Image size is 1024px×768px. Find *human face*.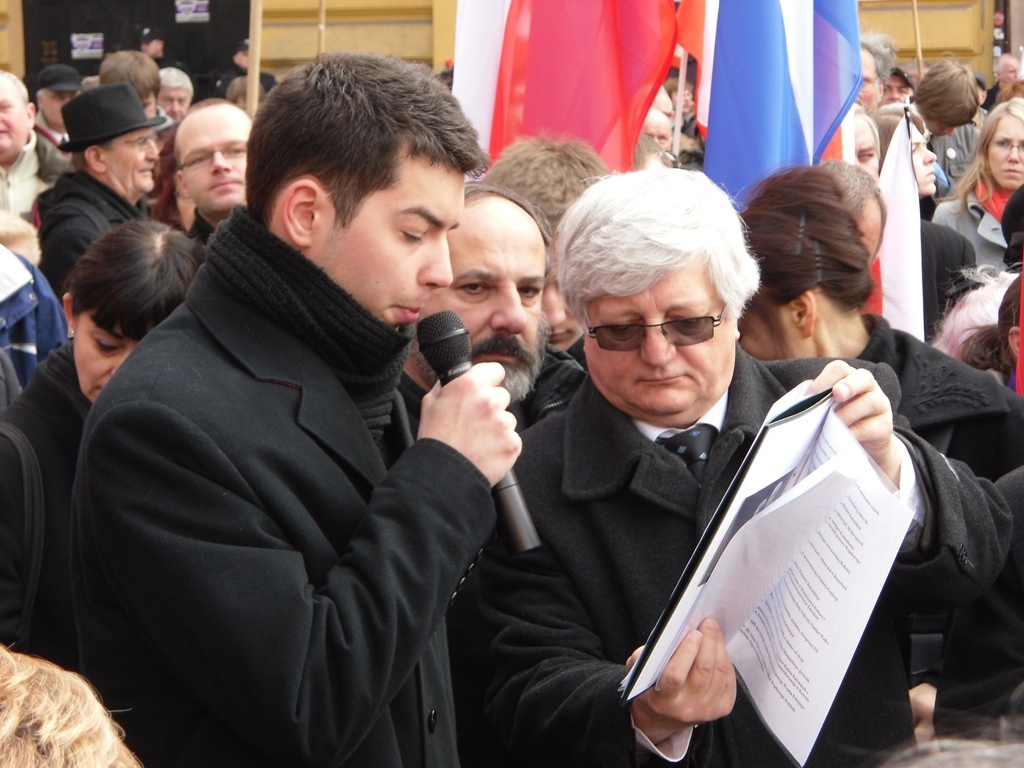
x1=911 y1=122 x2=938 y2=196.
